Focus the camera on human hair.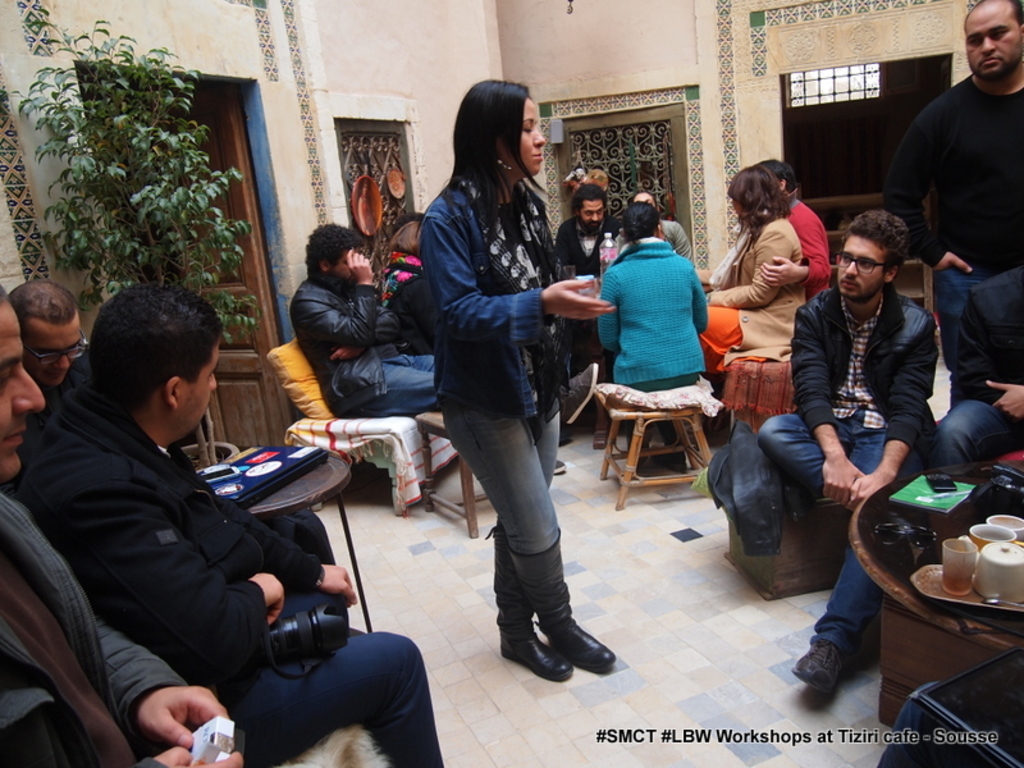
Focus region: pyautogui.locateOnScreen(393, 219, 425, 259).
